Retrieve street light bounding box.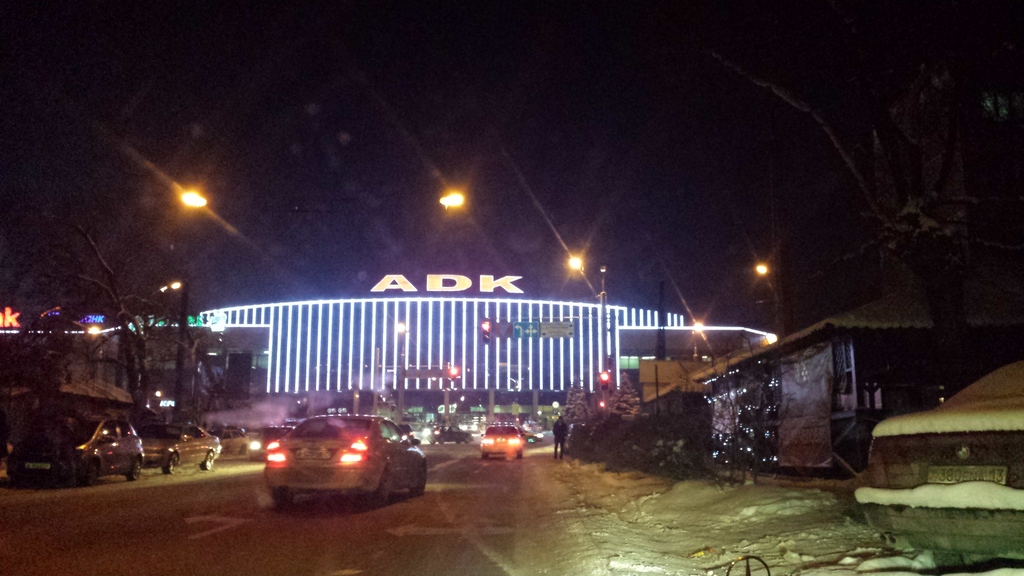
Bounding box: (left=748, top=253, right=785, bottom=332).
